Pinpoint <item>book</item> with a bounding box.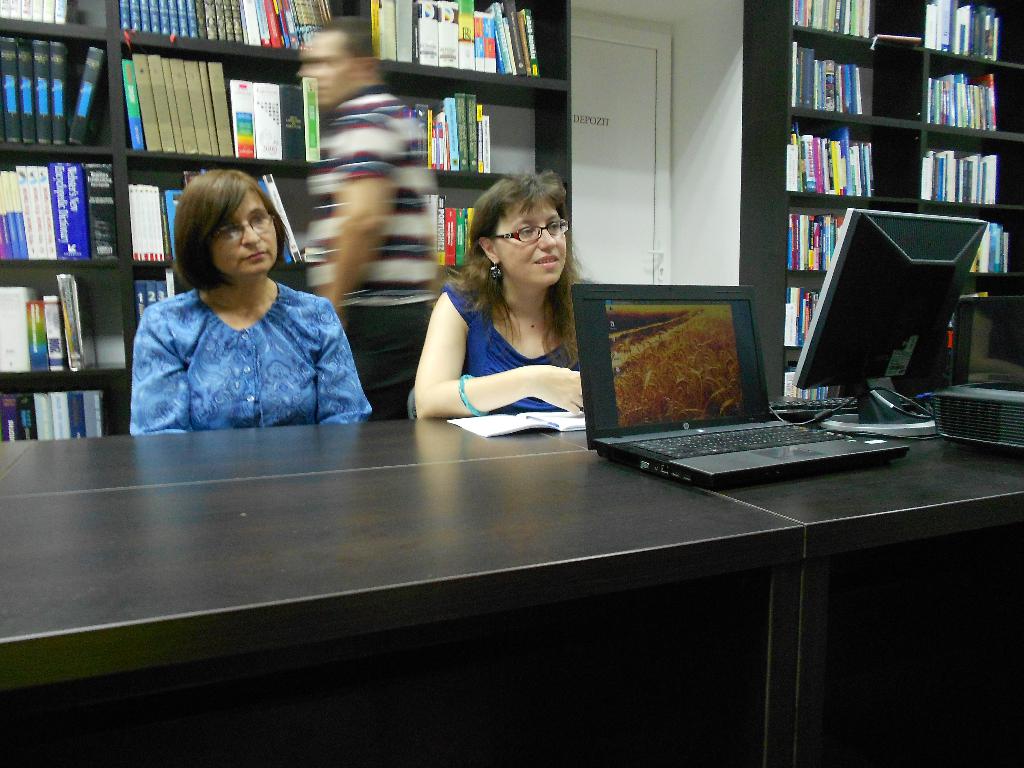
975 4 991 57.
